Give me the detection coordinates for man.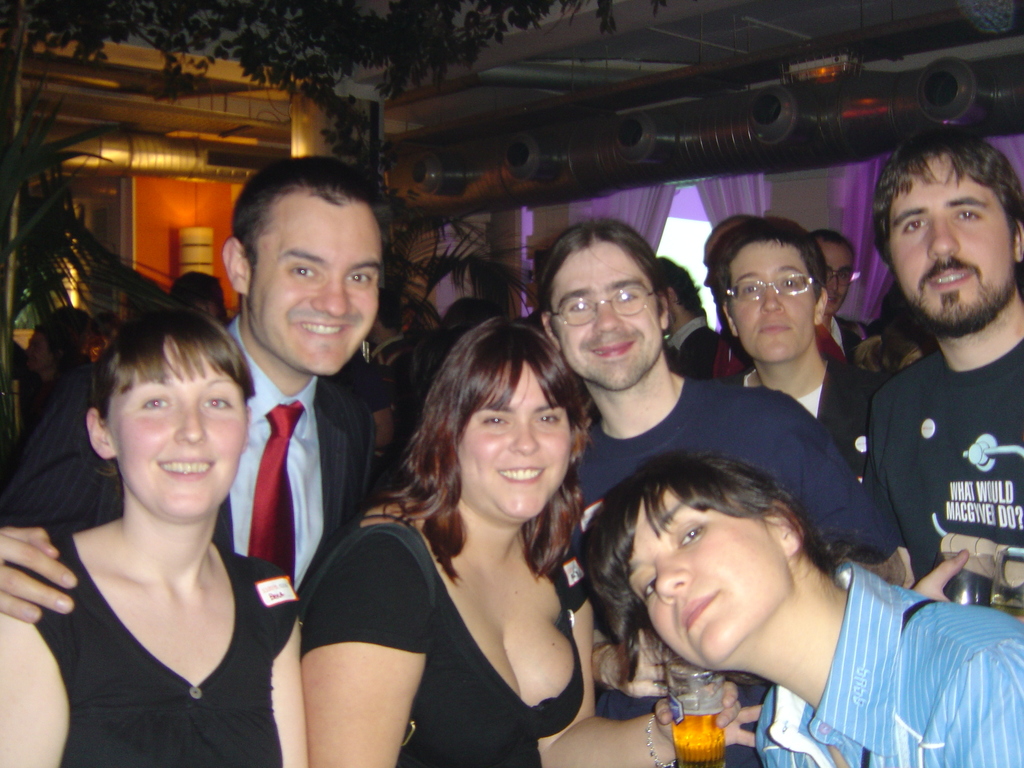
<bbox>653, 255, 744, 396</bbox>.
